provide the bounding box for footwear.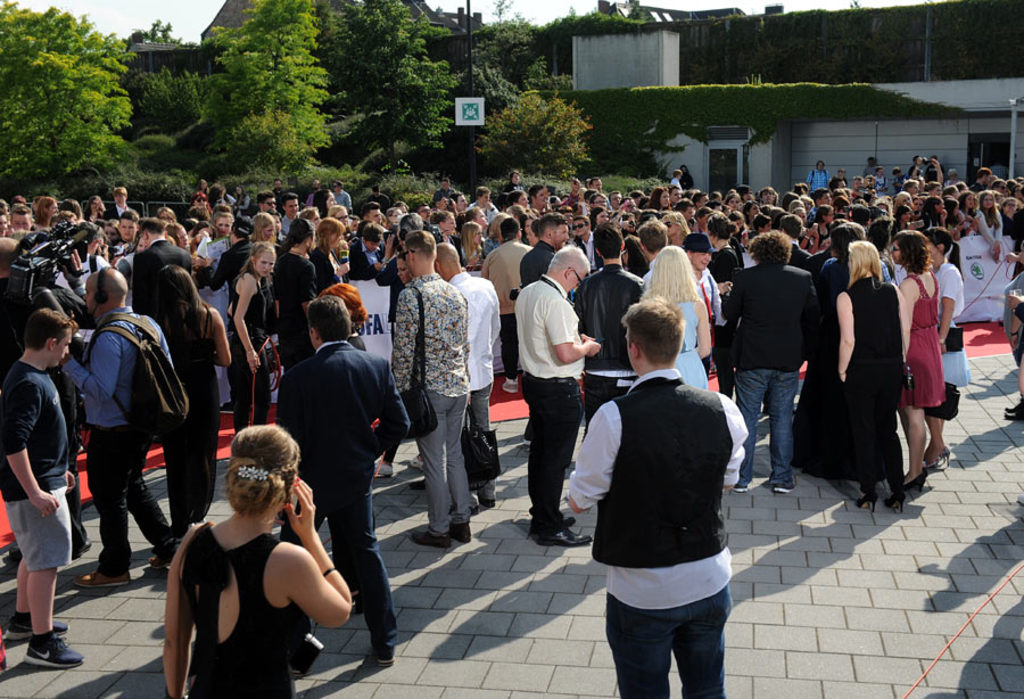
<region>372, 459, 398, 477</region>.
